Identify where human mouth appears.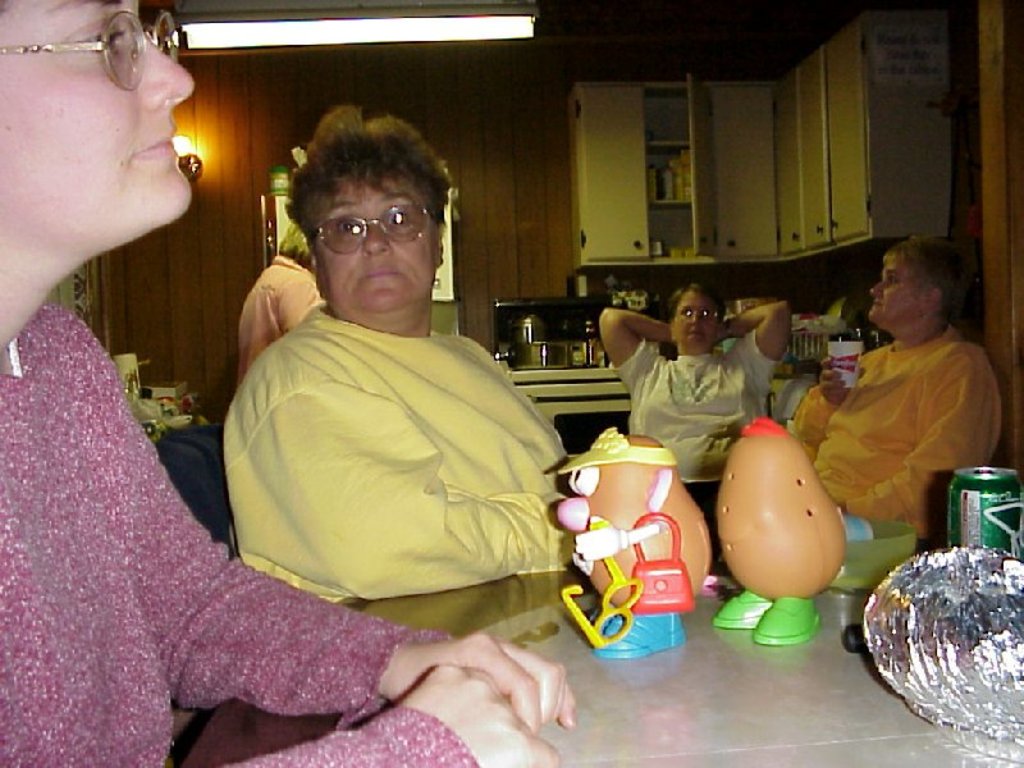
Appears at box=[876, 294, 890, 307].
